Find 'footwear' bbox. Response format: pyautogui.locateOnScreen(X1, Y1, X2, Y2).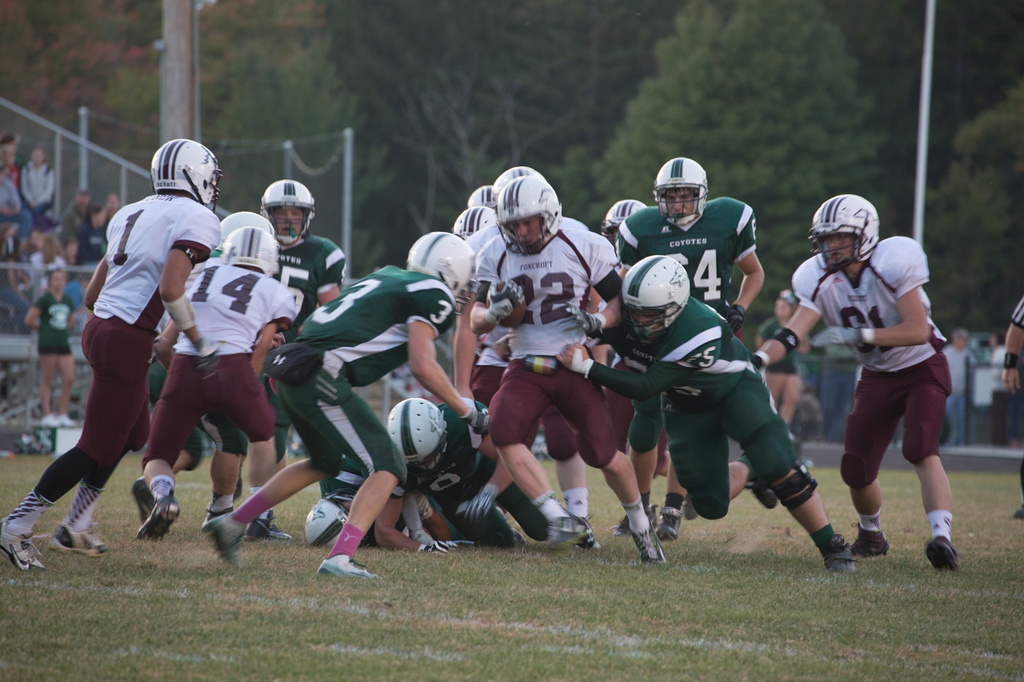
pyautogui.locateOnScreen(135, 494, 182, 544).
